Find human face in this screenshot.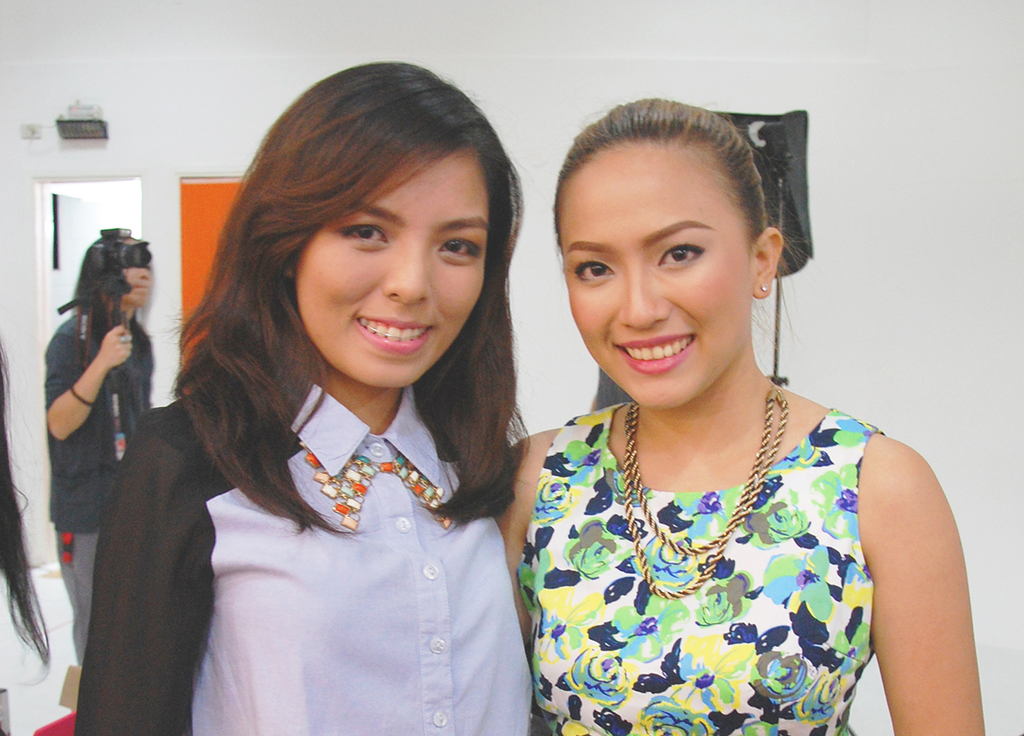
The bounding box for human face is pyautogui.locateOnScreen(102, 238, 154, 310).
